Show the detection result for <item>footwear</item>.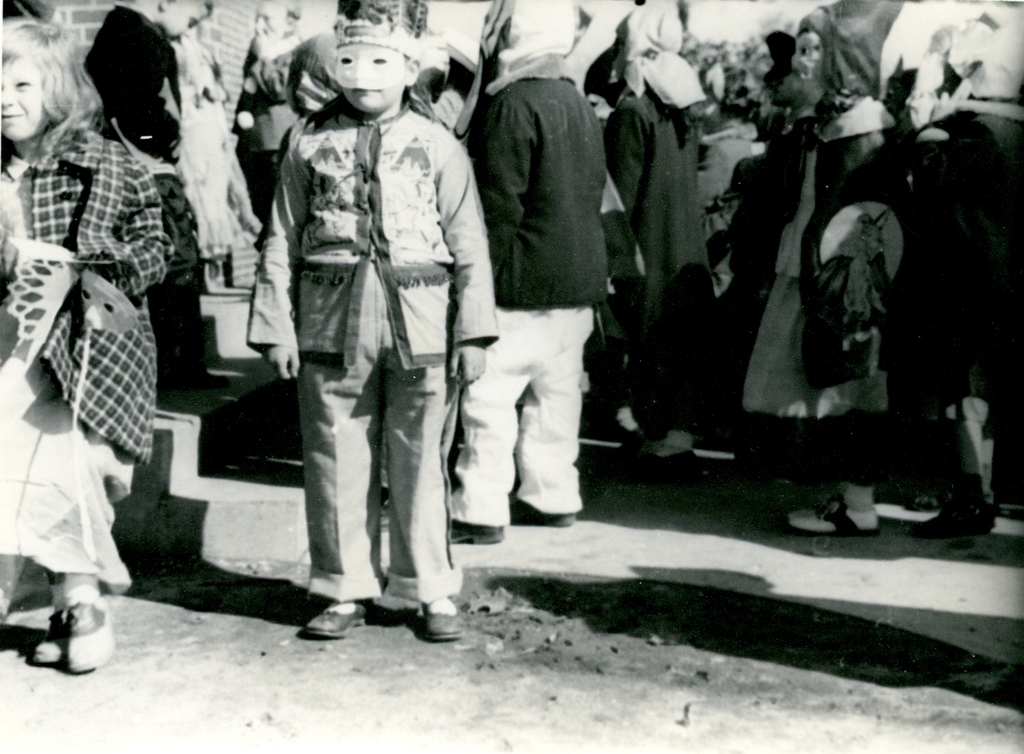
bbox=(506, 493, 577, 526).
